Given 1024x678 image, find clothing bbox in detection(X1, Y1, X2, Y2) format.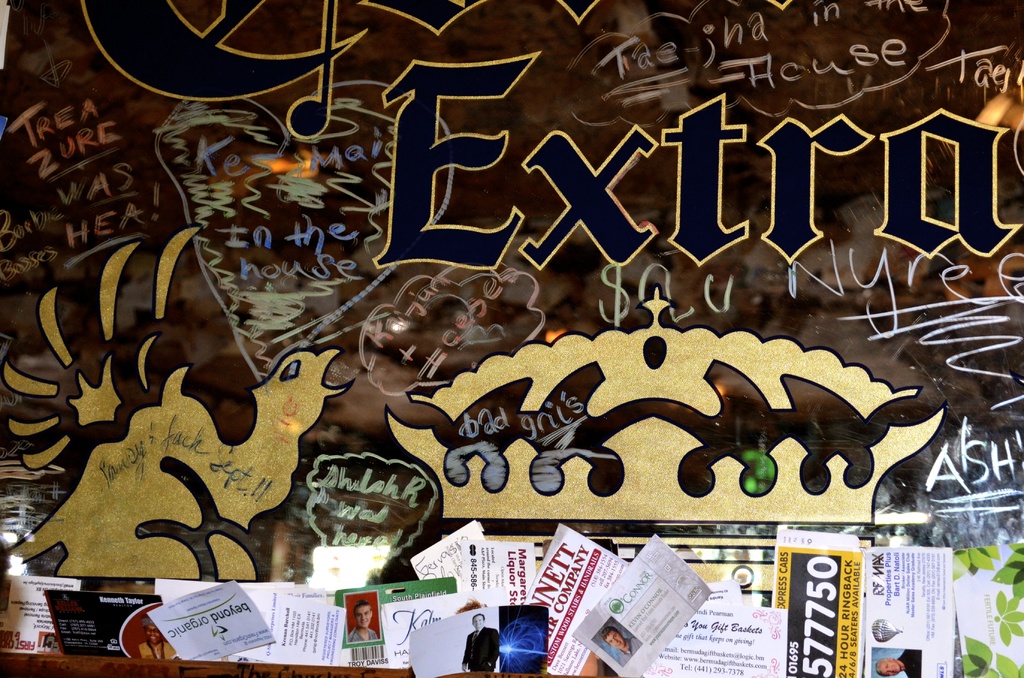
detection(346, 624, 374, 641).
